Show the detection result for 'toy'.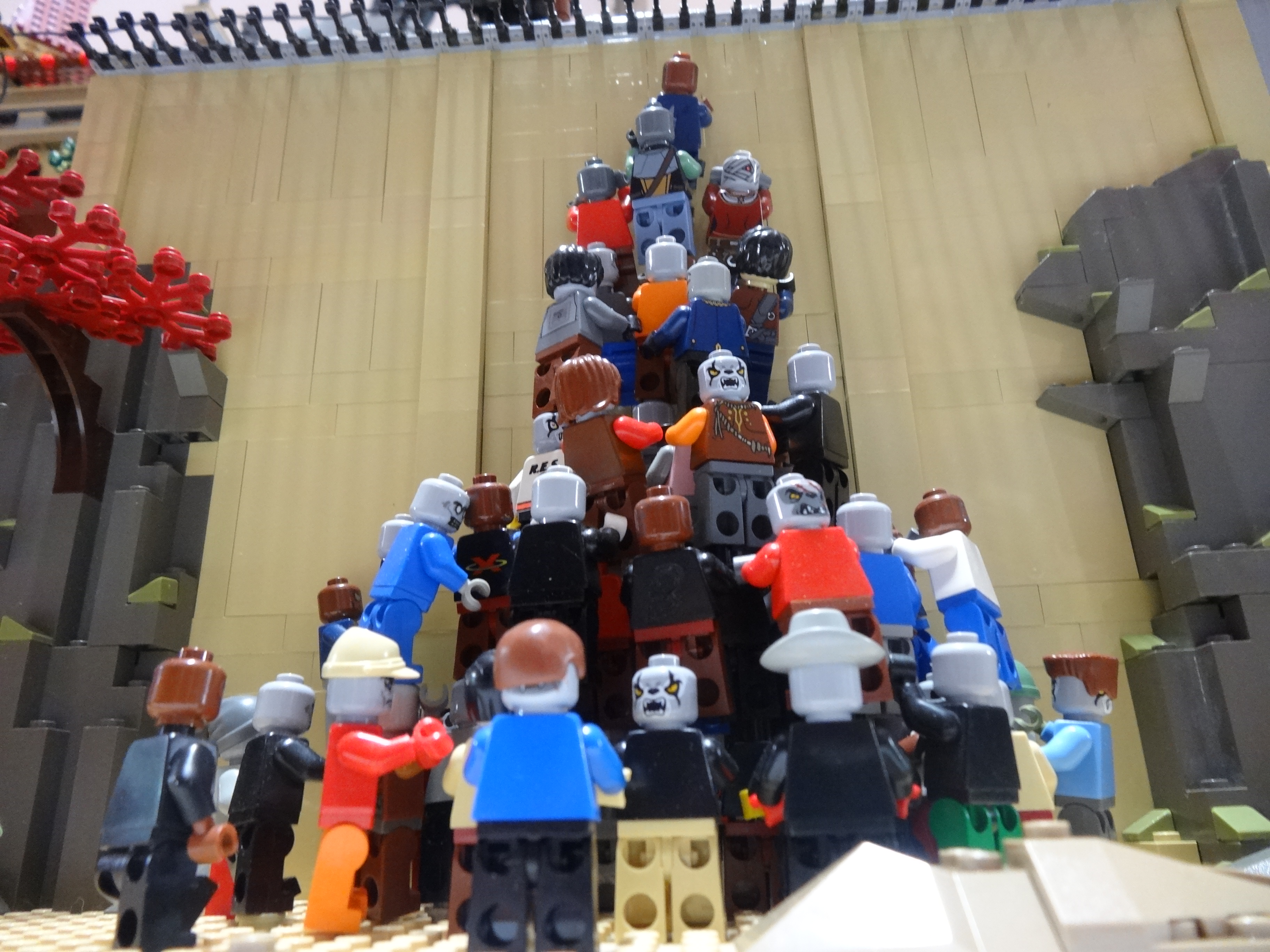
[218, 80, 245, 121].
